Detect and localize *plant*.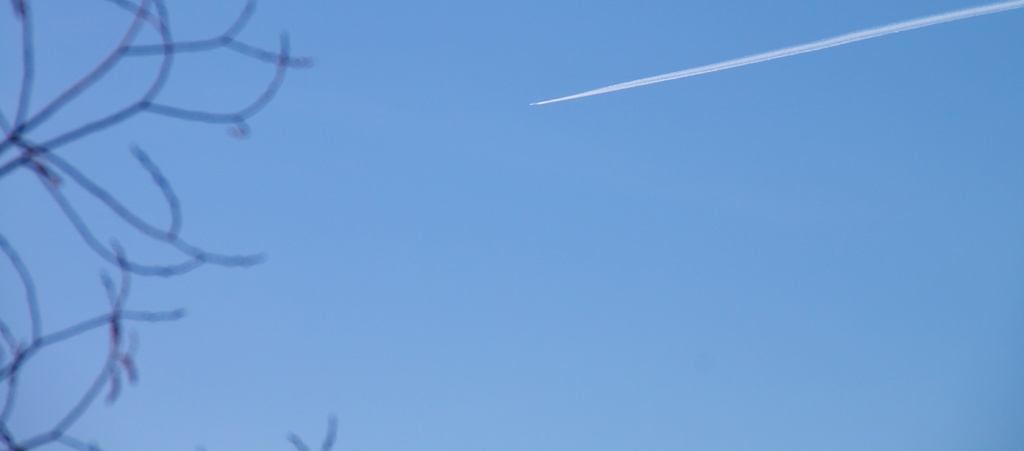
Localized at locate(284, 416, 334, 450).
